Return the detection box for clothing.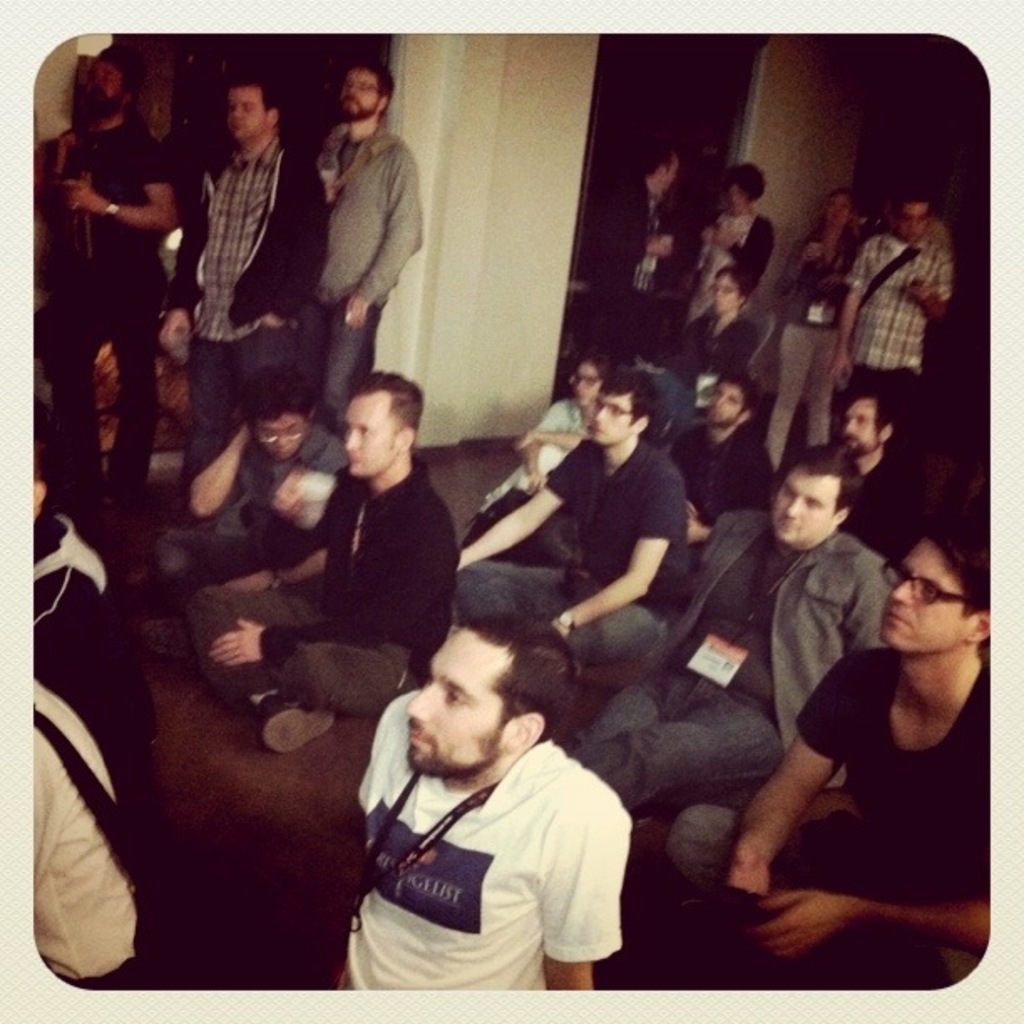
box(301, 283, 373, 438).
